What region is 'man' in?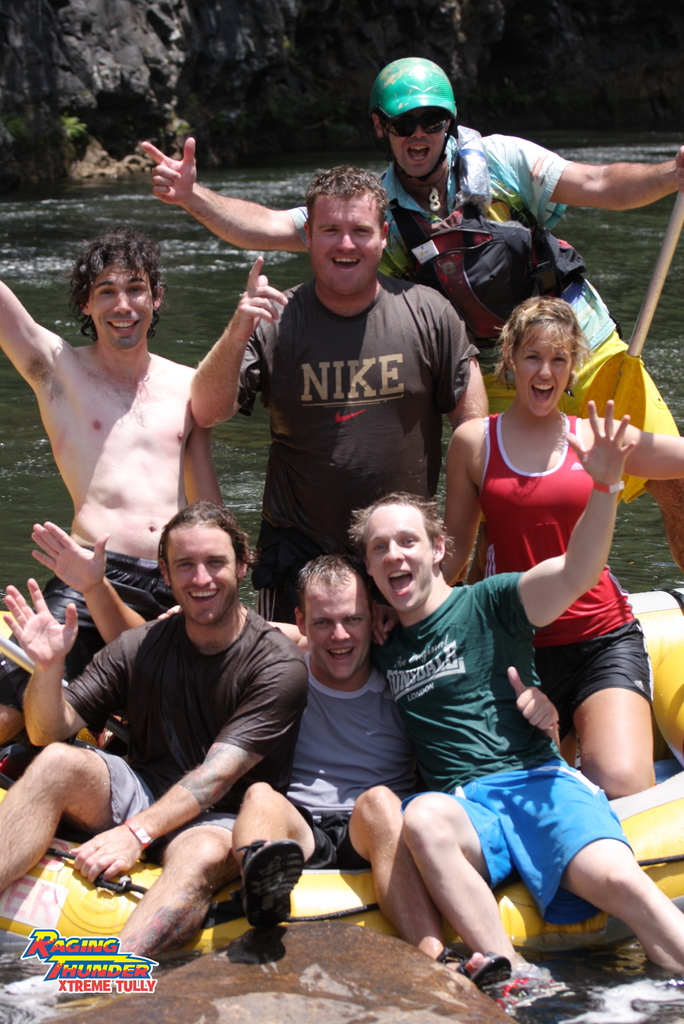
region(257, 387, 683, 1000).
